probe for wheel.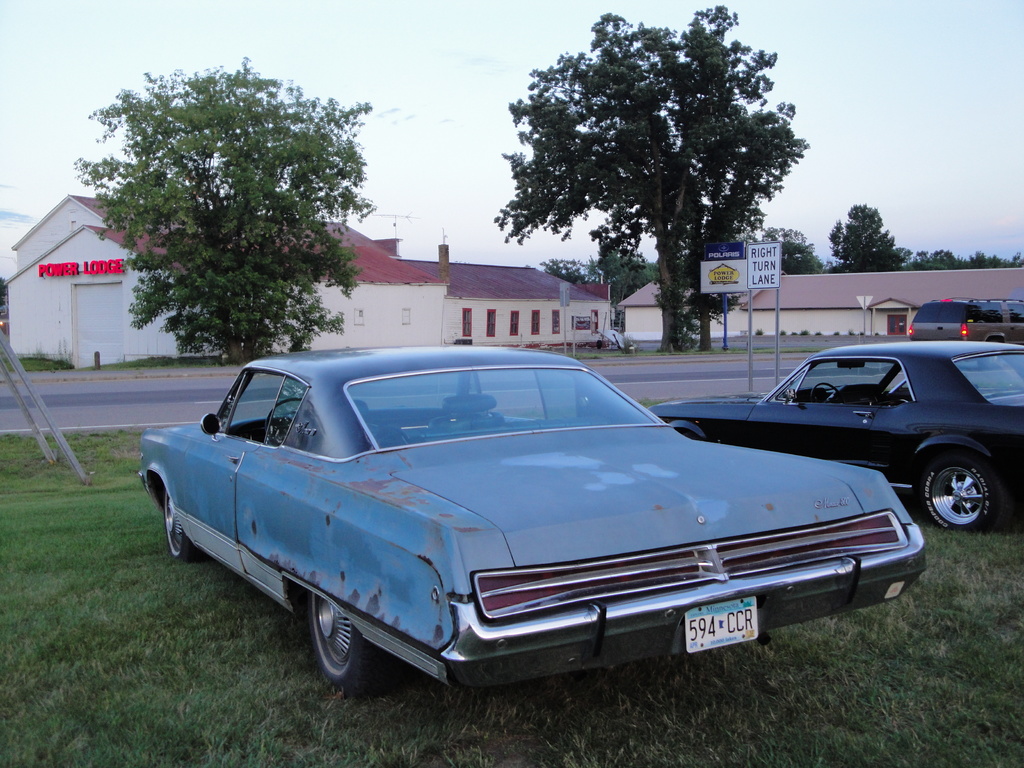
Probe result: <box>161,484,200,560</box>.
